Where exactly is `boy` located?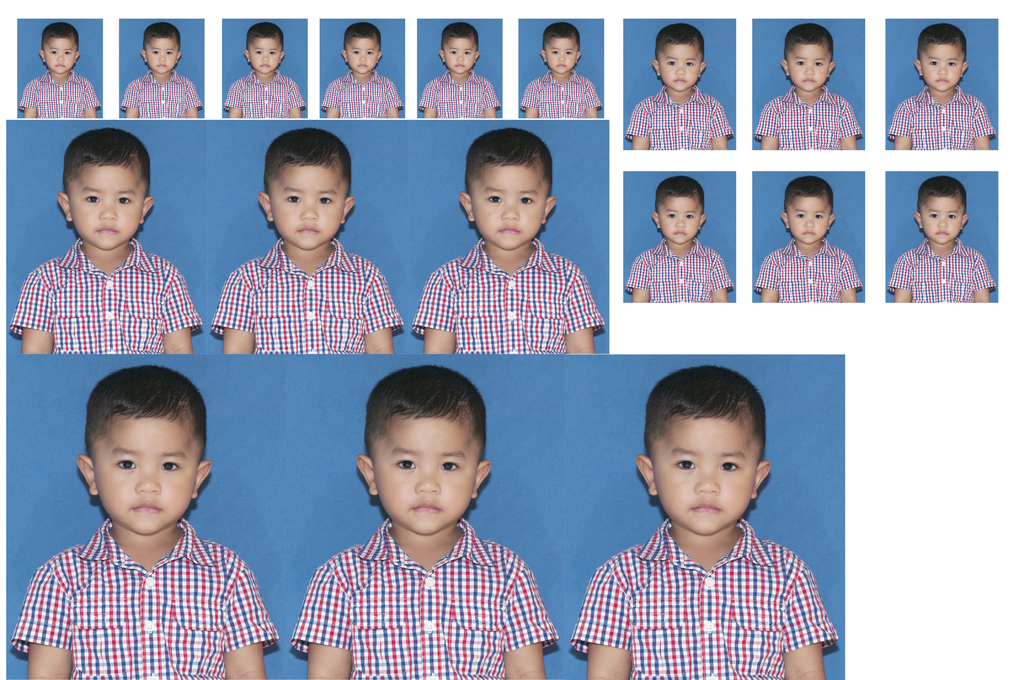
Its bounding box is 572:357:835:679.
